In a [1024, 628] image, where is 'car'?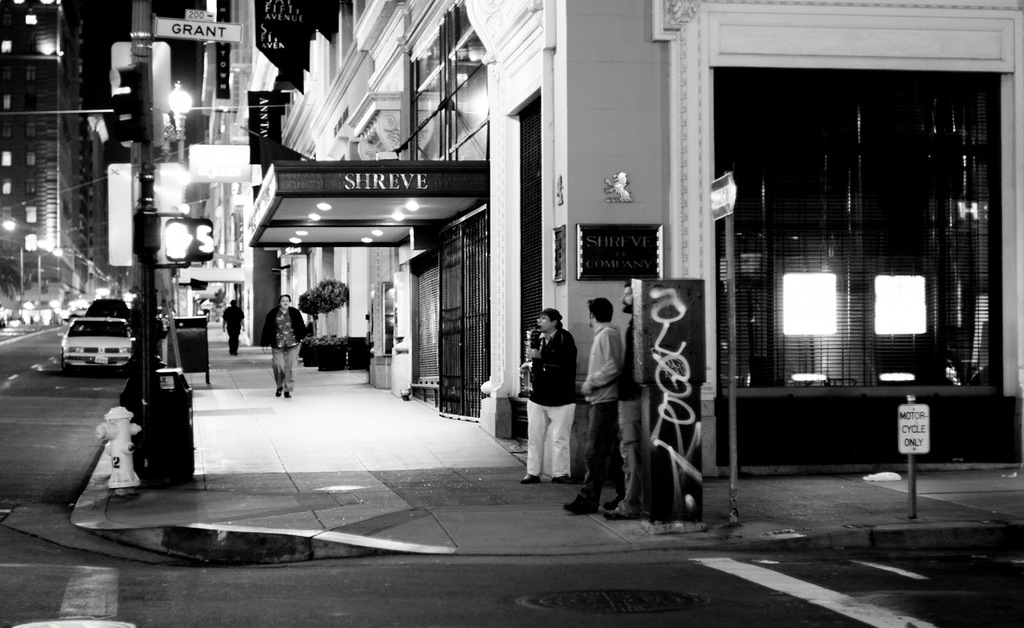
Rect(87, 295, 127, 313).
